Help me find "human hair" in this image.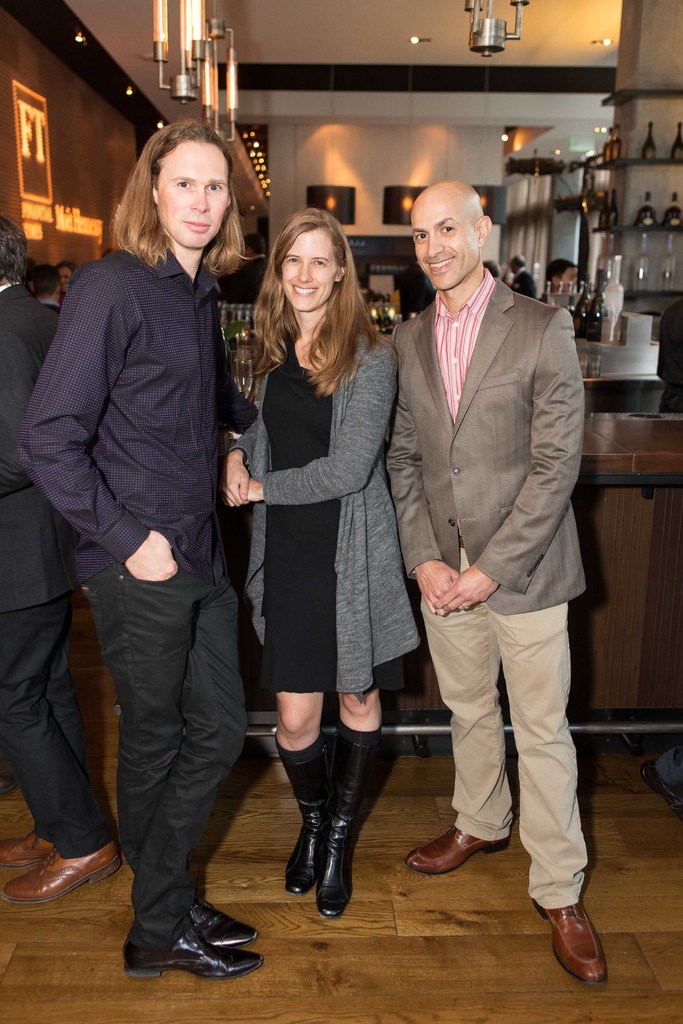
Found it: (x1=548, y1=256, x2=576, y2=284).
